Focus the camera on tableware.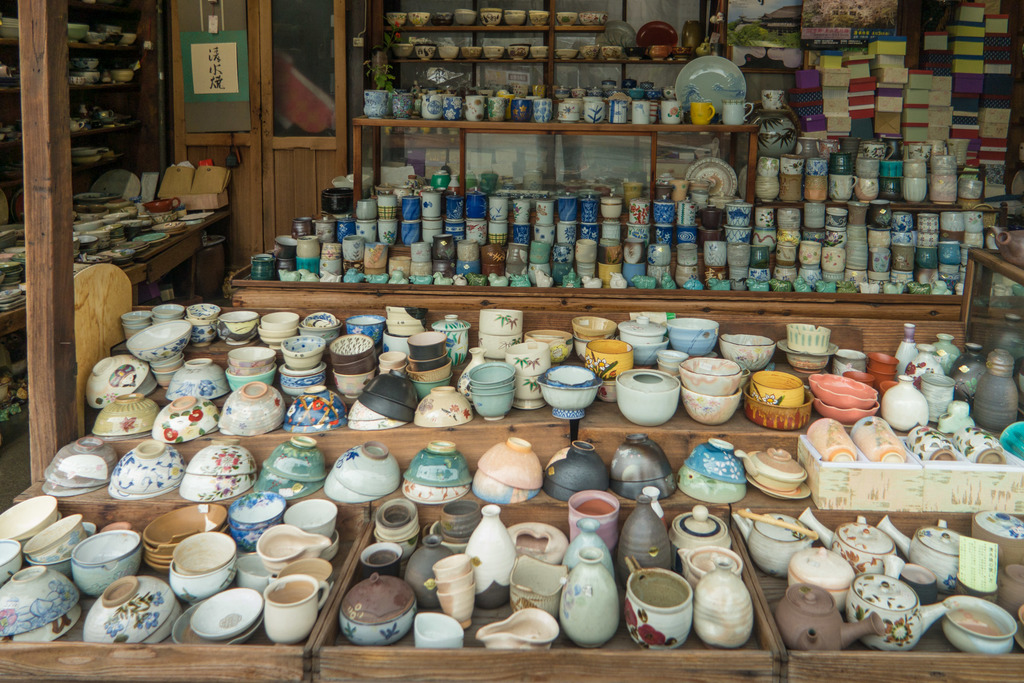
Focus region: region(1, 604, 83, 646).
